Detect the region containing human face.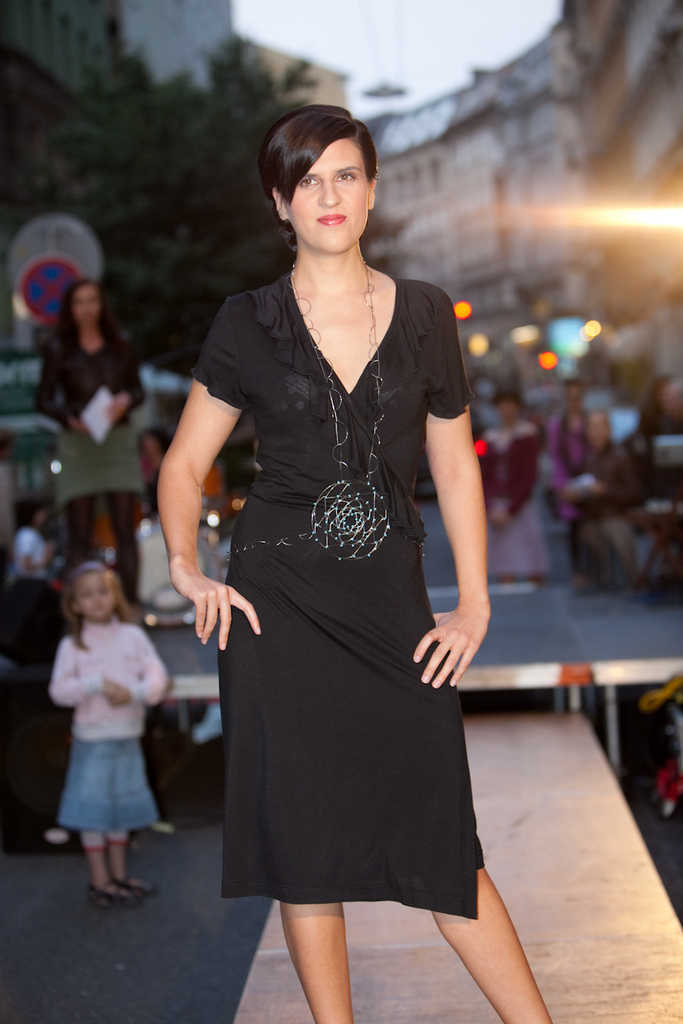
(272,125,380,245).
